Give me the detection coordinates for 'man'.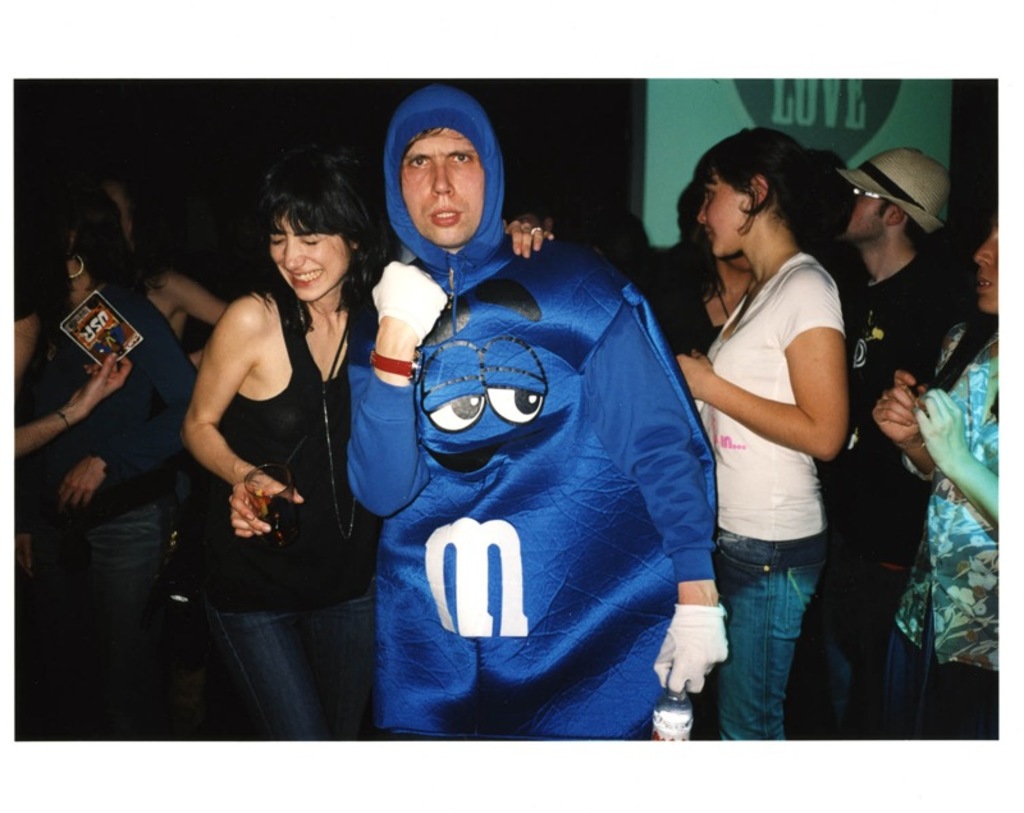
[829, 145, 968, 749].
